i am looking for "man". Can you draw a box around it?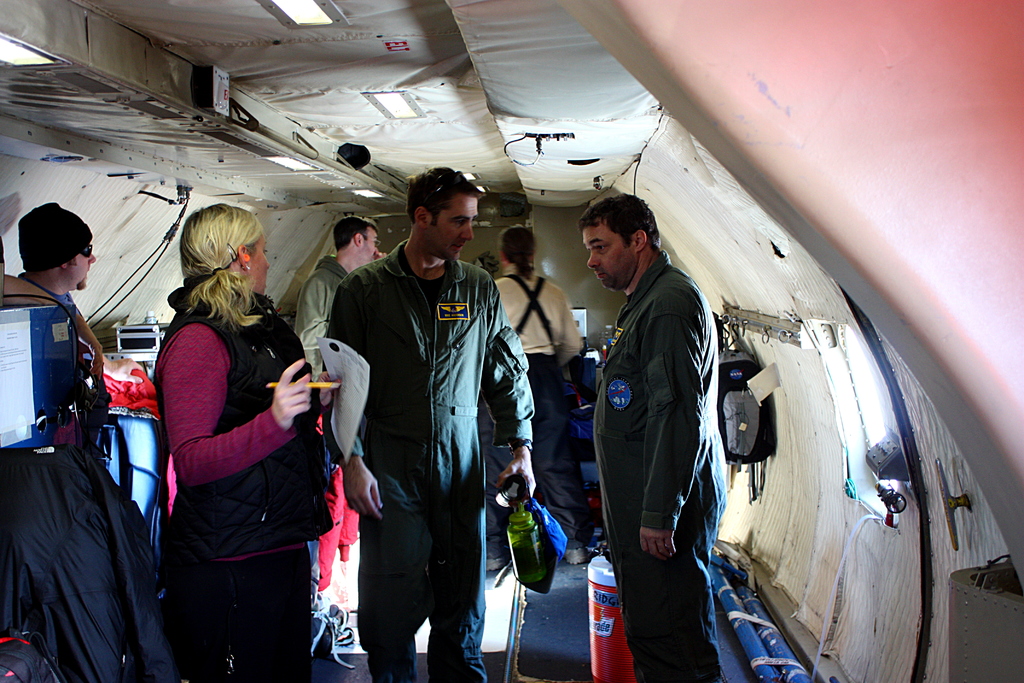
Sure, the bounding box is [x1=321, y1=162, x2=529, y2=675].
